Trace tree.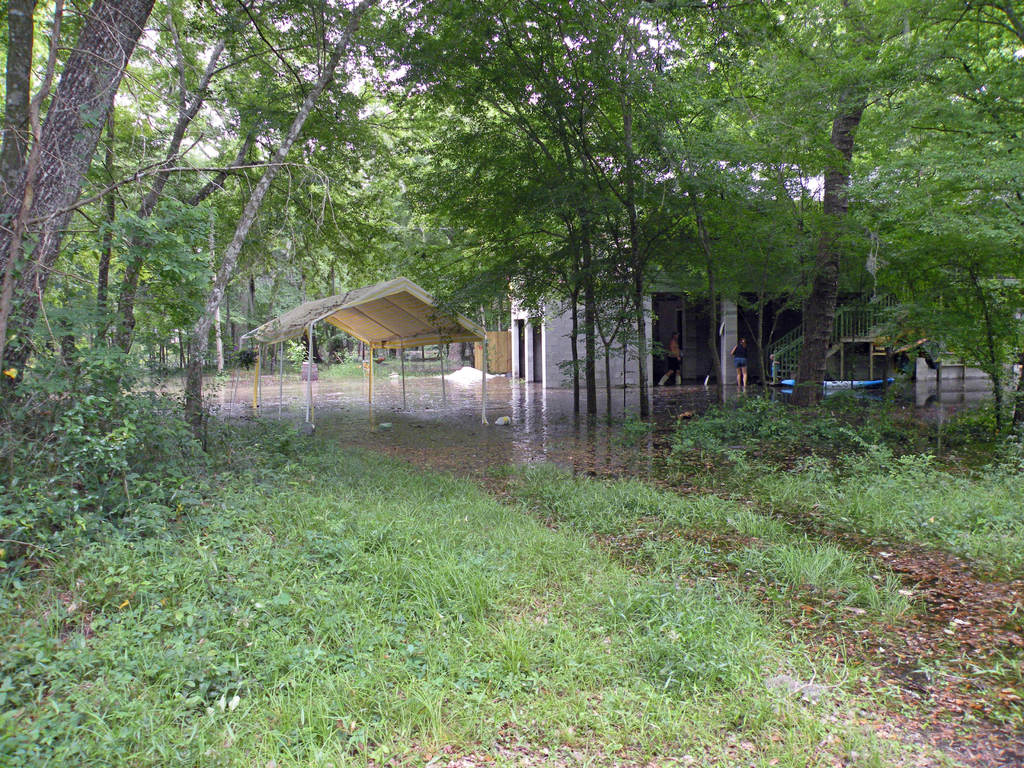
Traced to bbox=(192, 0, 416, 473).
